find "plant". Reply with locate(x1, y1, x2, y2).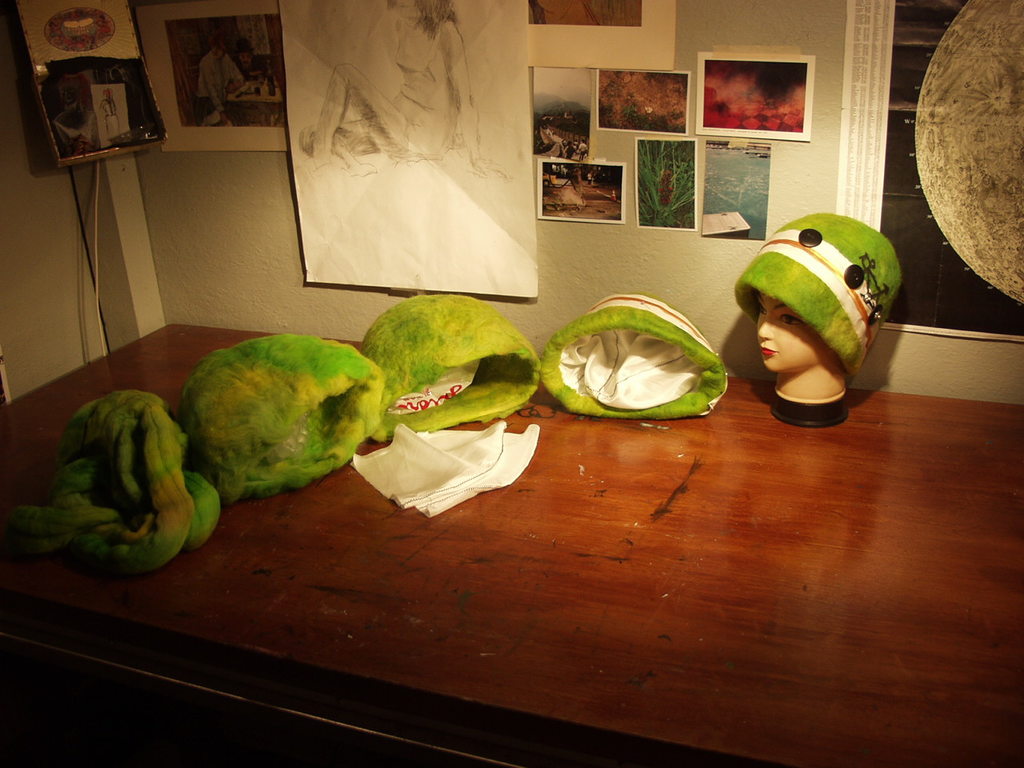
locate(635, 138, 699, 228).
